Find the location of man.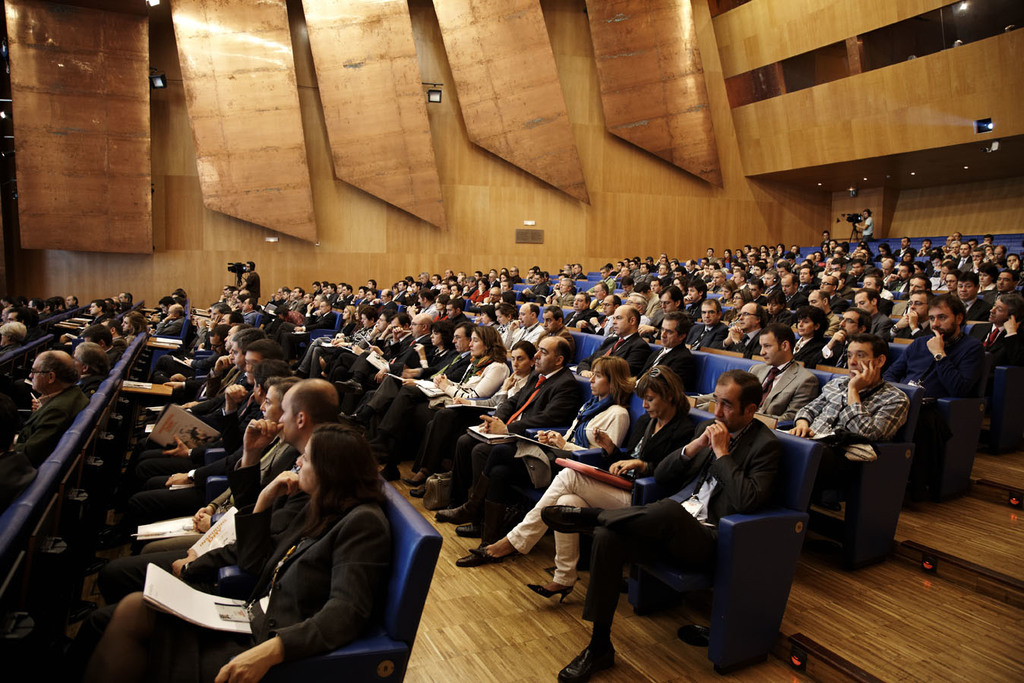
Location: <bbox>253, 283, 292, 325</bbox>.
